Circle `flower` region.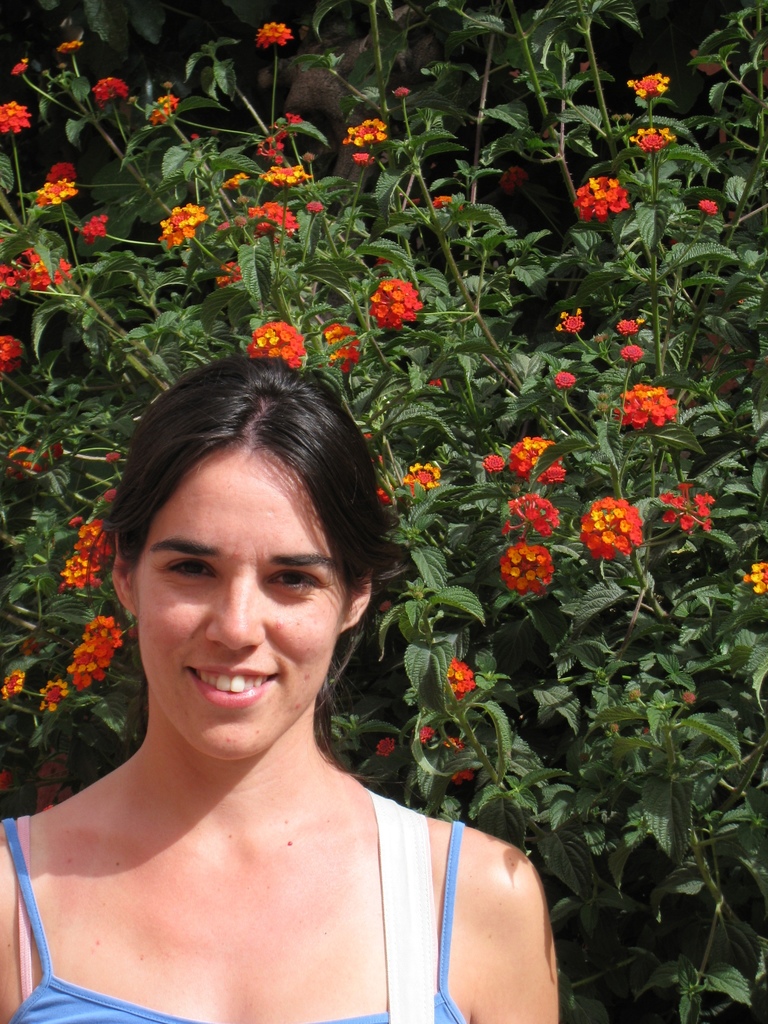
Region: (left=504, top=491, right=562, bottom=538).
